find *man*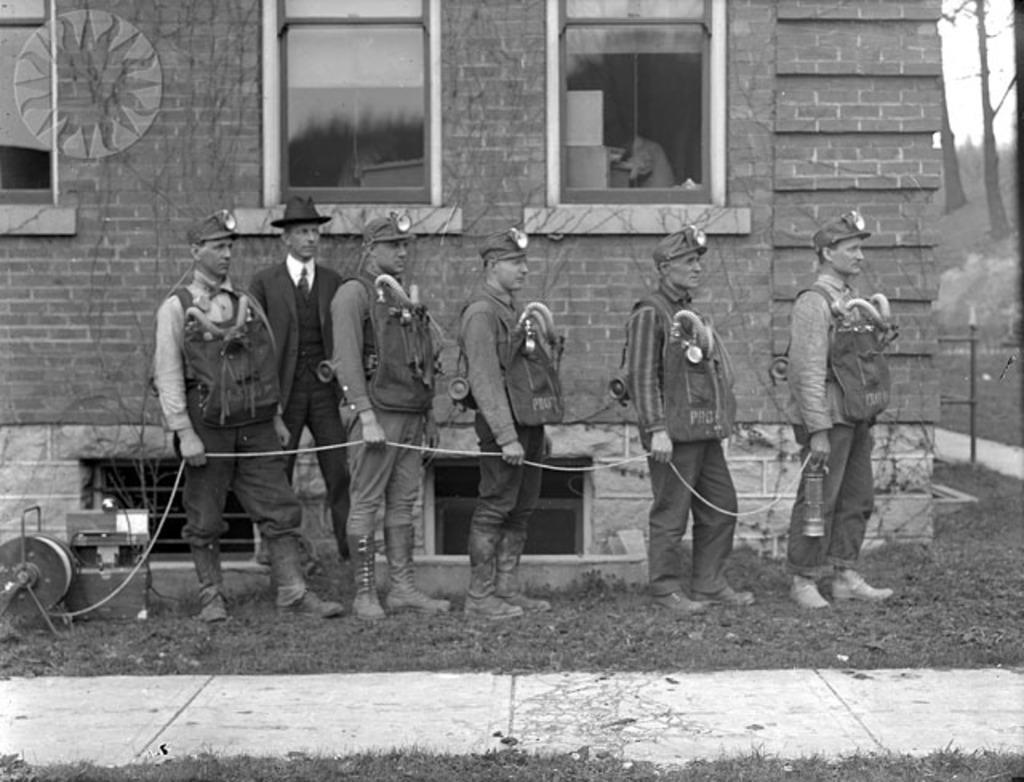
x1=626, y1=219, x2=758, y2=614
